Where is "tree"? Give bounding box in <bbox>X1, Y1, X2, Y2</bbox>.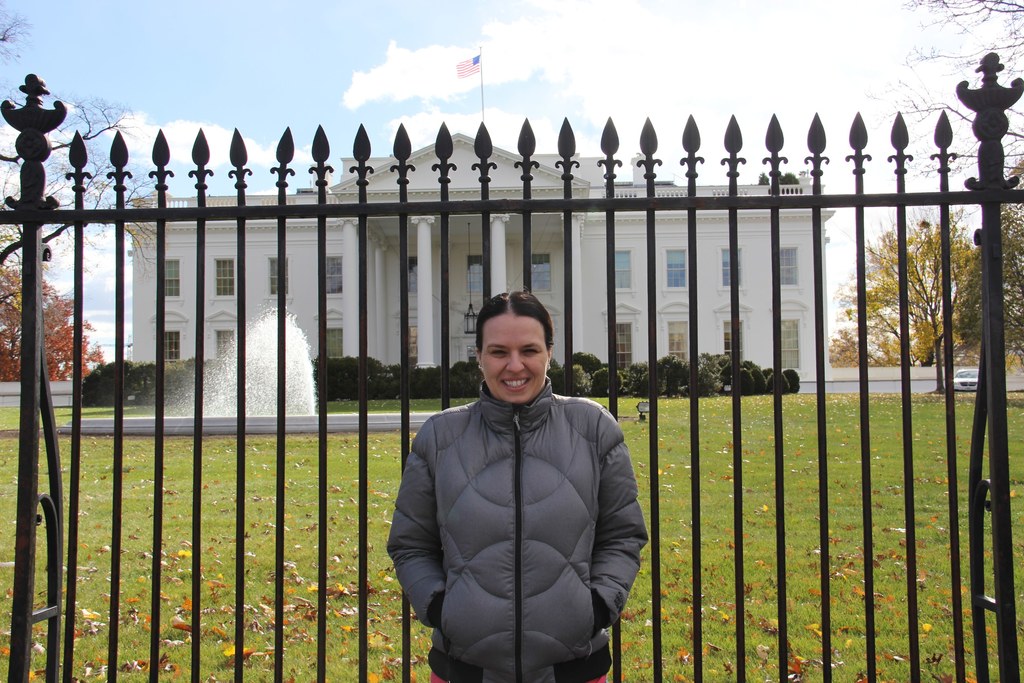
<bbox>826, 200, 983, 367</bbox>.
